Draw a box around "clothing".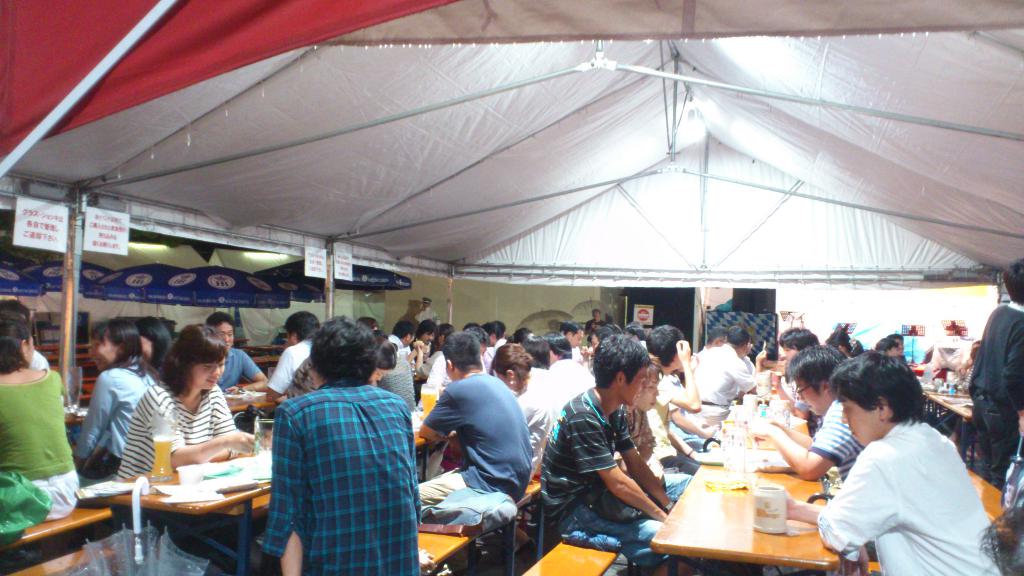
select_region(703, 335, 748, 401).
